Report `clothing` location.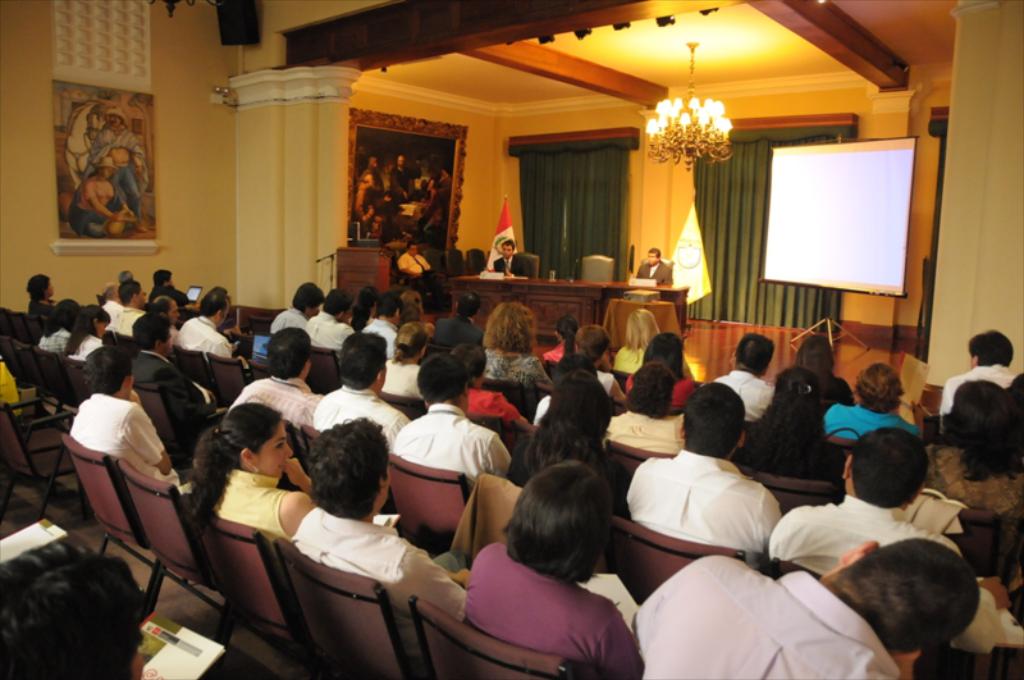
Report: detection(493, 350, 548, 391).
